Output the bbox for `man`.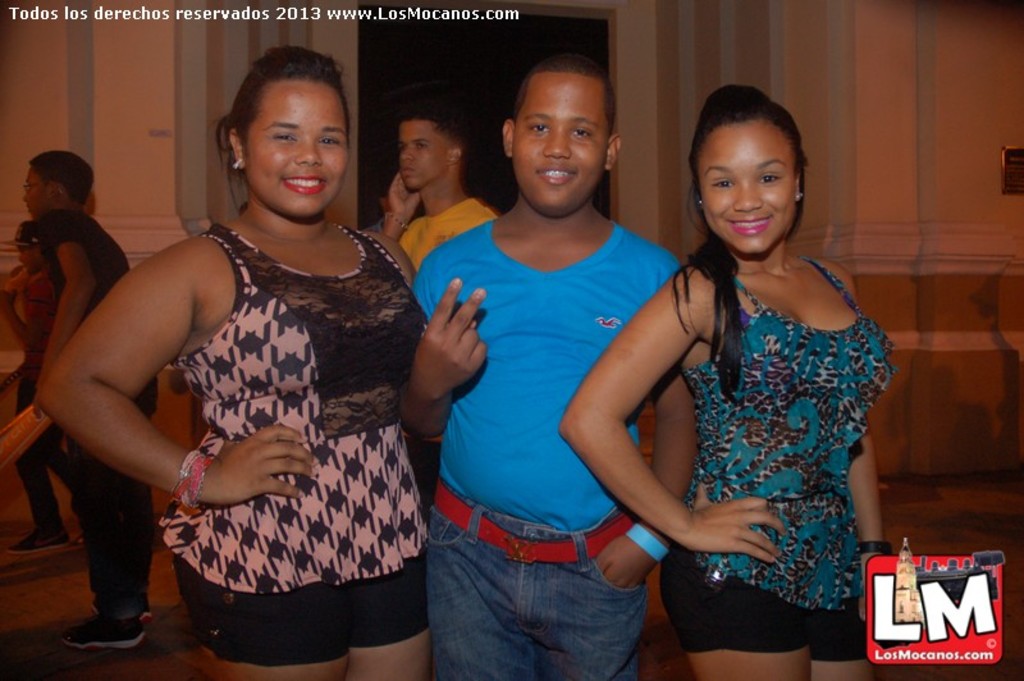
select_region(402, 56, 768, 672).
